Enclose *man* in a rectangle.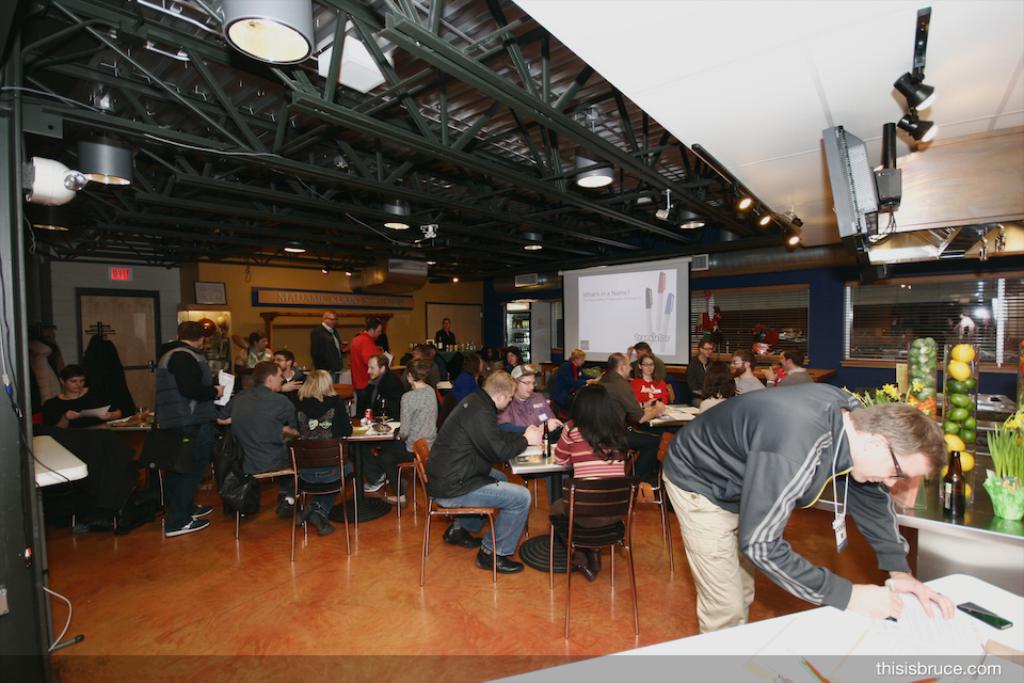
{"left": 351, "top": 319, "right": 389, "bottom": 393}.
